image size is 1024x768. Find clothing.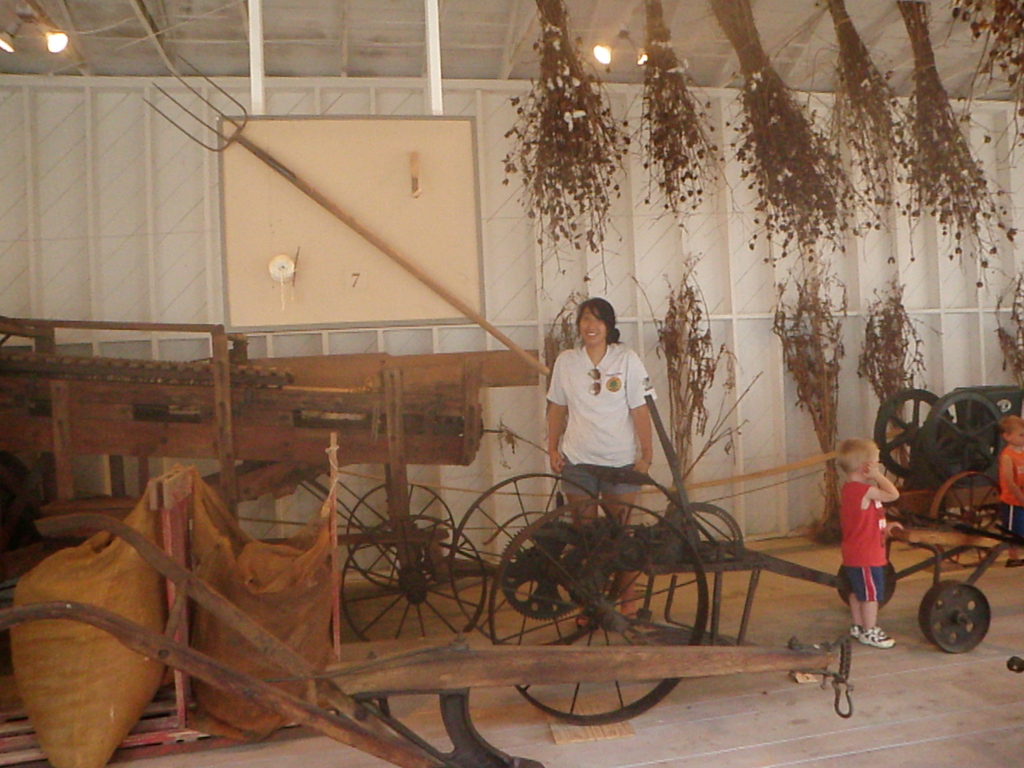
(552, 325, 658, 496).
